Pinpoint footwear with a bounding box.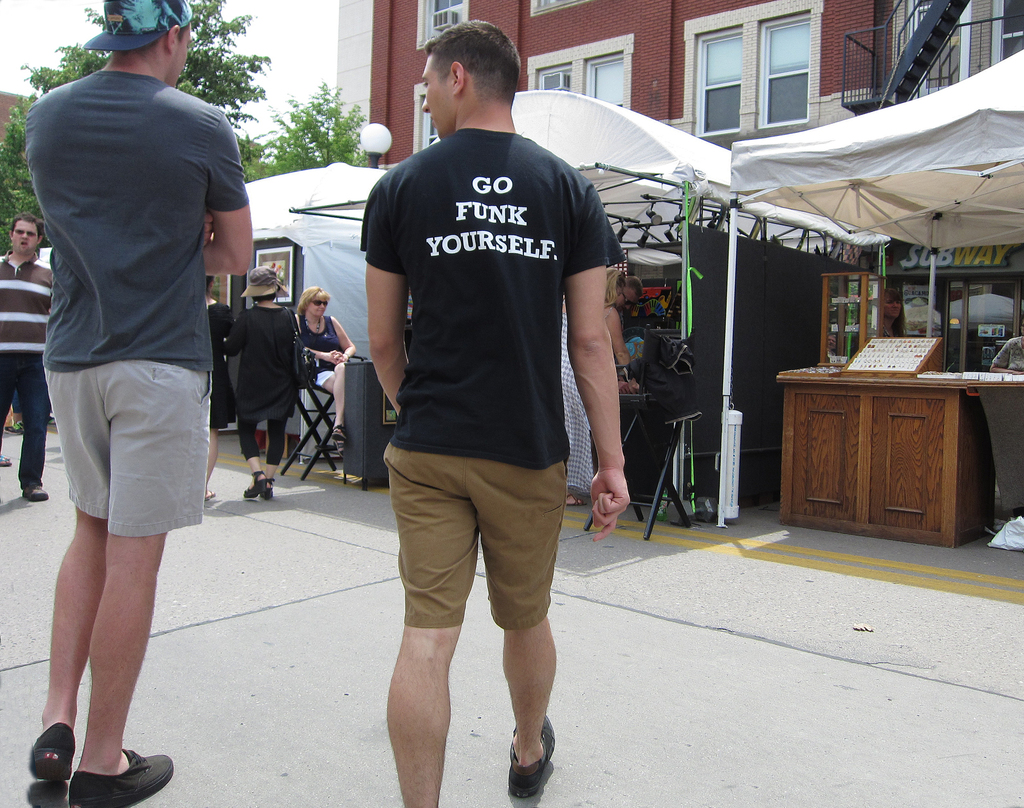
pyautogui.locateOnScreen(71, 751, 172, 807).
